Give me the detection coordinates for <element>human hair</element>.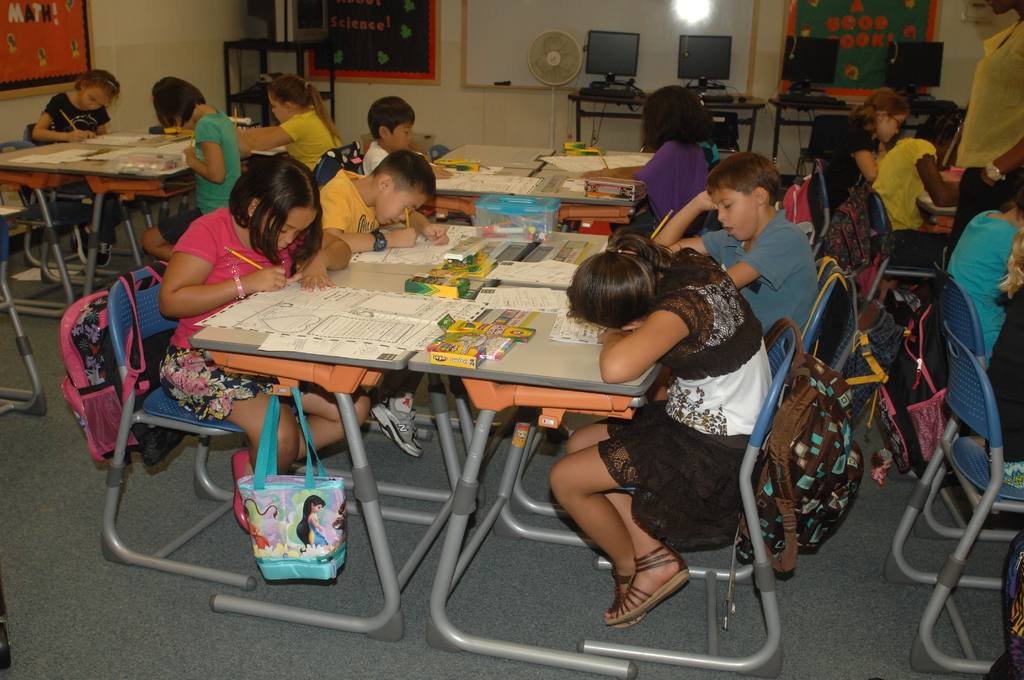
box=[640, 85, 717, 147].
